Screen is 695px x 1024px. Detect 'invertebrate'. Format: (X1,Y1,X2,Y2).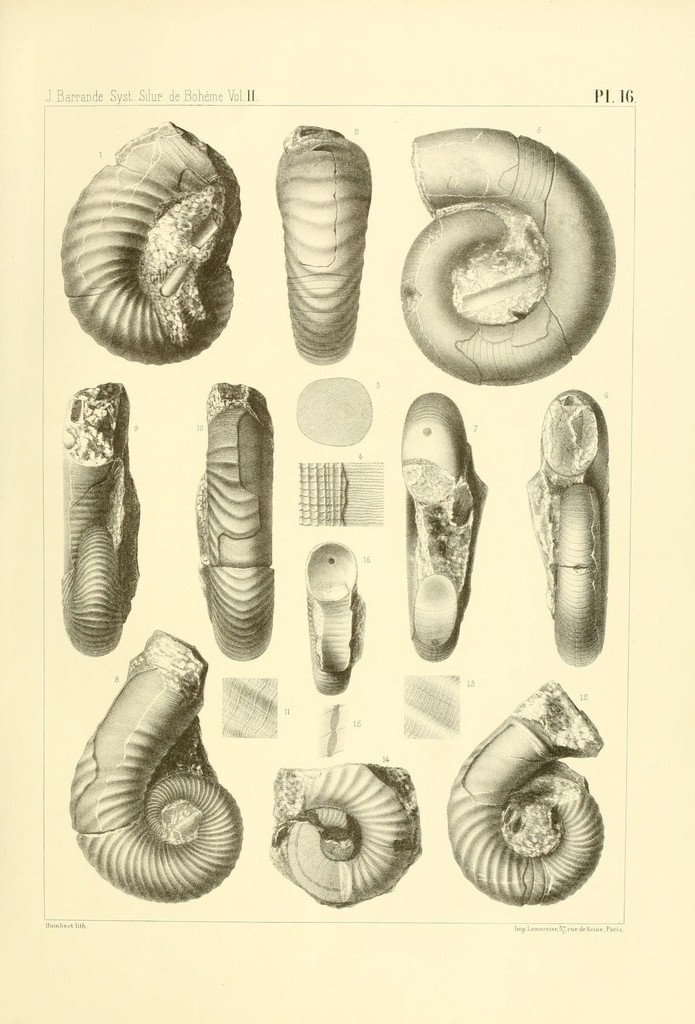
(450,684,611,908).
